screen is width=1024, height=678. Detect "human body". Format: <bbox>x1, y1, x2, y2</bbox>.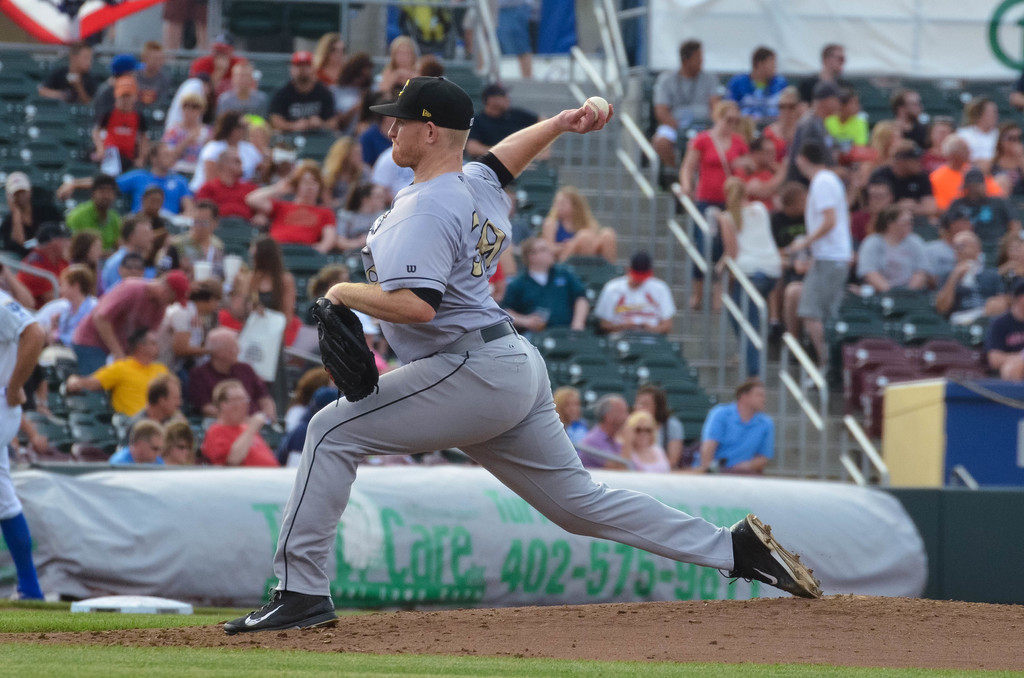
<bbox>634, 441, 672, 467</bbox>.
